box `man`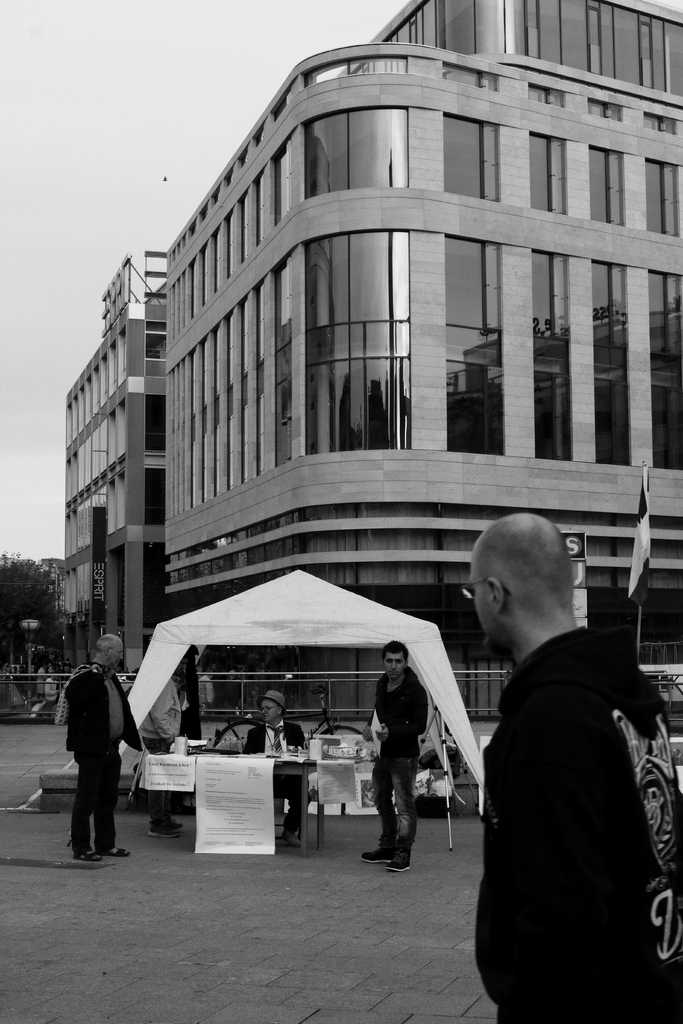
box=[466, 515, 682, 1023]
